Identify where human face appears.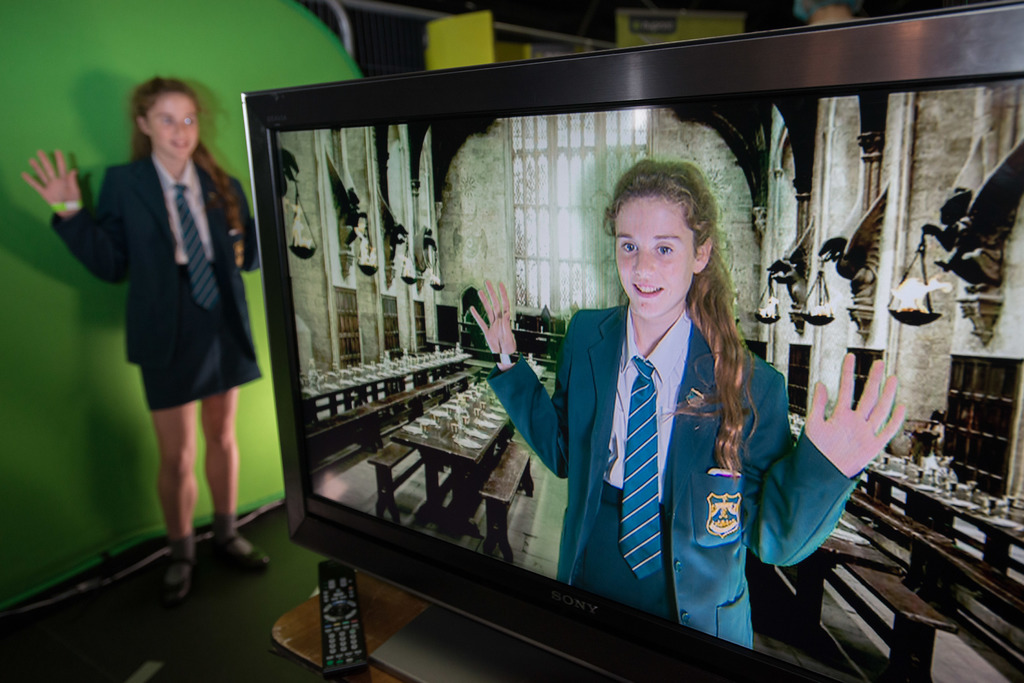
Appears at [605, 190, 706, 322].
